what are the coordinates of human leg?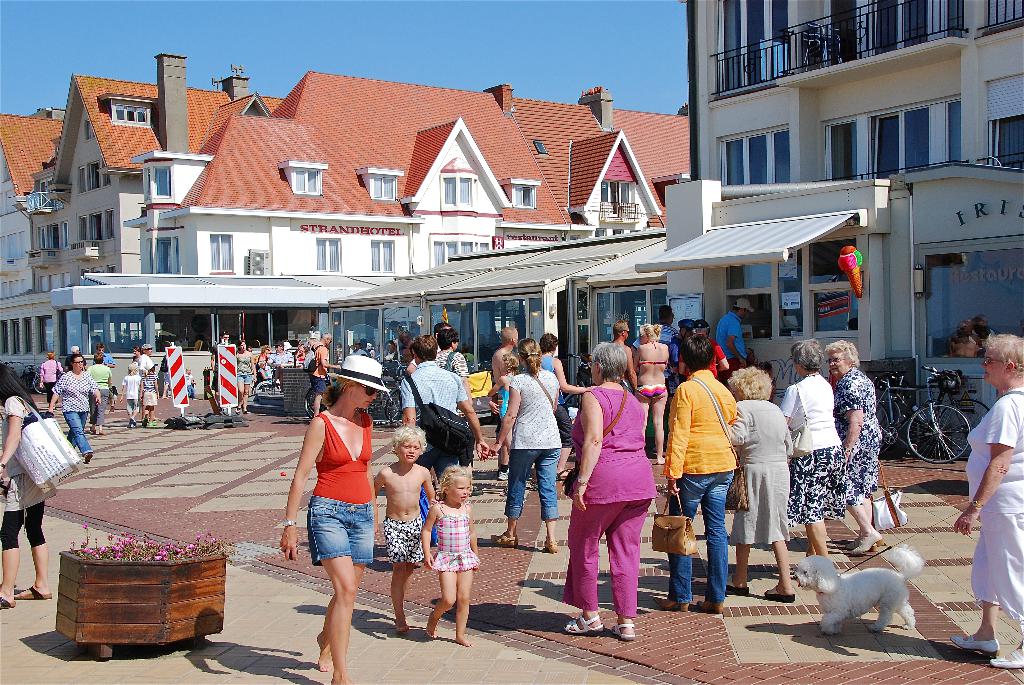
box=[559, 496, 620, 639].
